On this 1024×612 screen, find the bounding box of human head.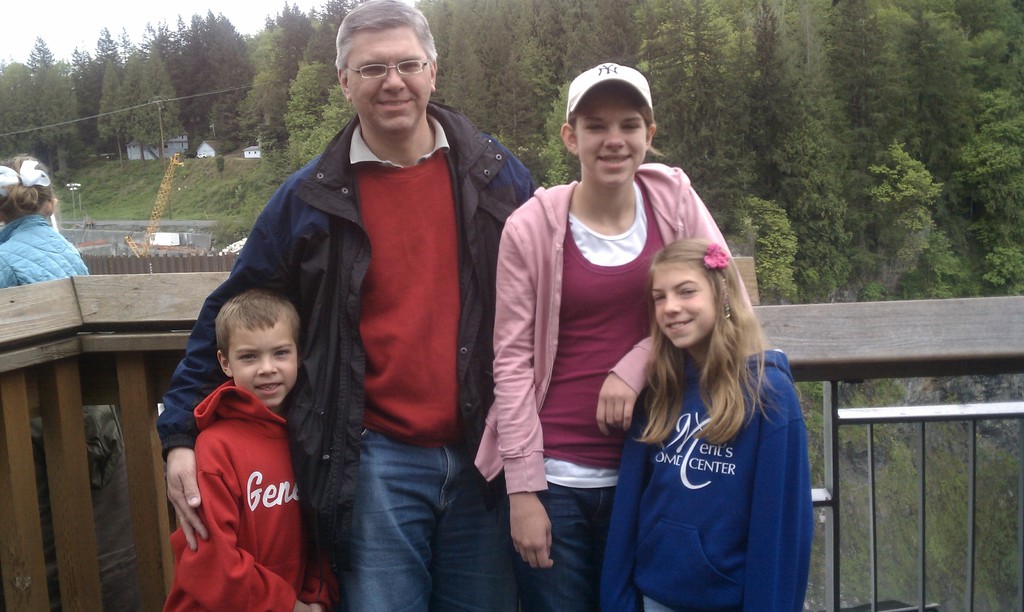
Bounding box: rect(199, 297, 303, 413).
